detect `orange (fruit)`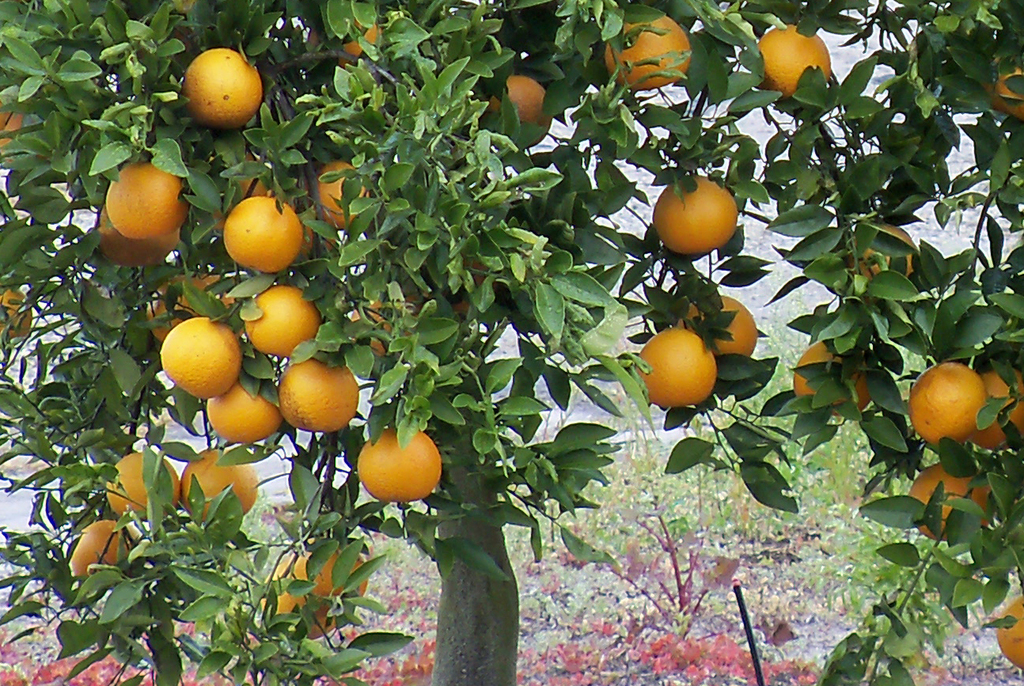
[x1=179, y1=439, x2=256, y2=516]
